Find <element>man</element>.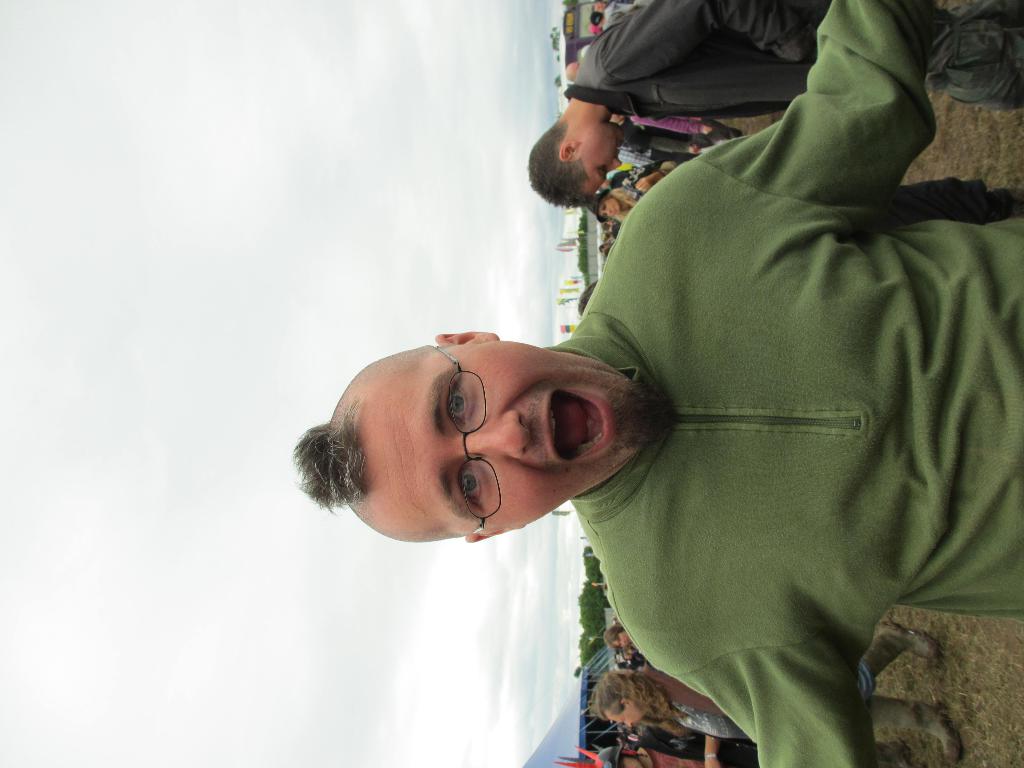
bbox(230, 75, 1023, 746).
